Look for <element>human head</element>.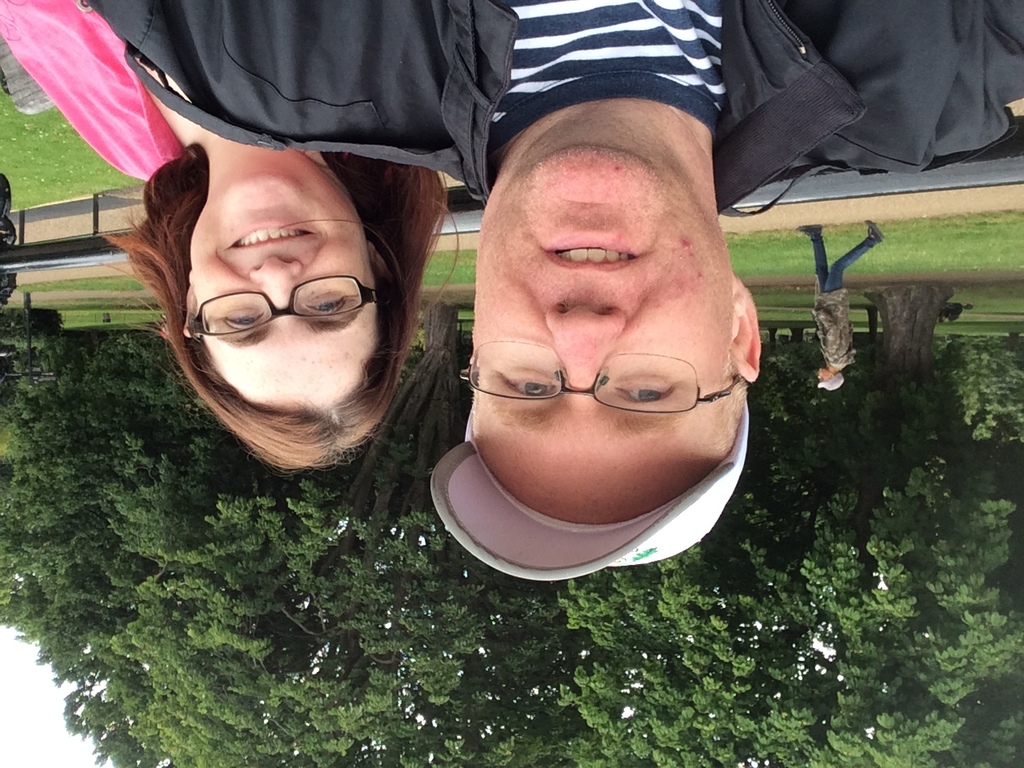
Found: box(814, 368, 846, 392).
